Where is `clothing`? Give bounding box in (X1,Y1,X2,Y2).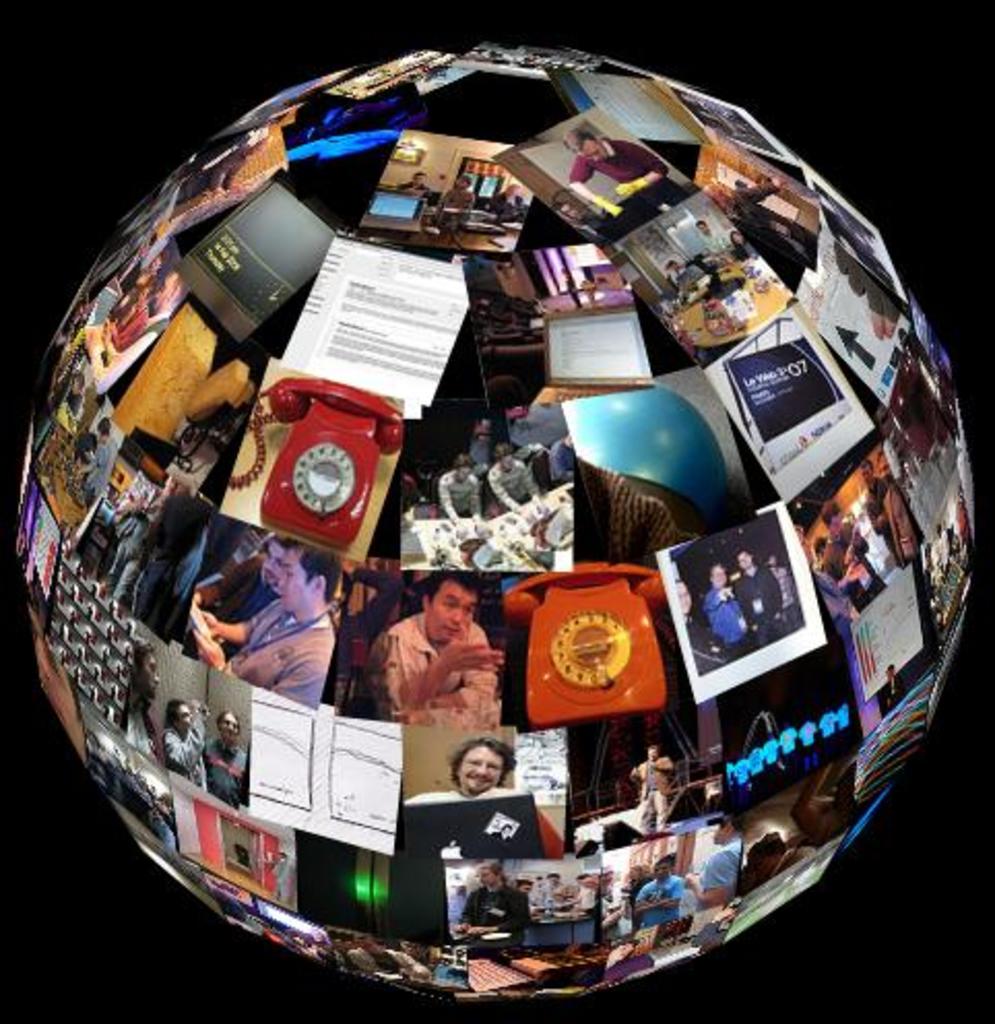
(630,758,685,832).
